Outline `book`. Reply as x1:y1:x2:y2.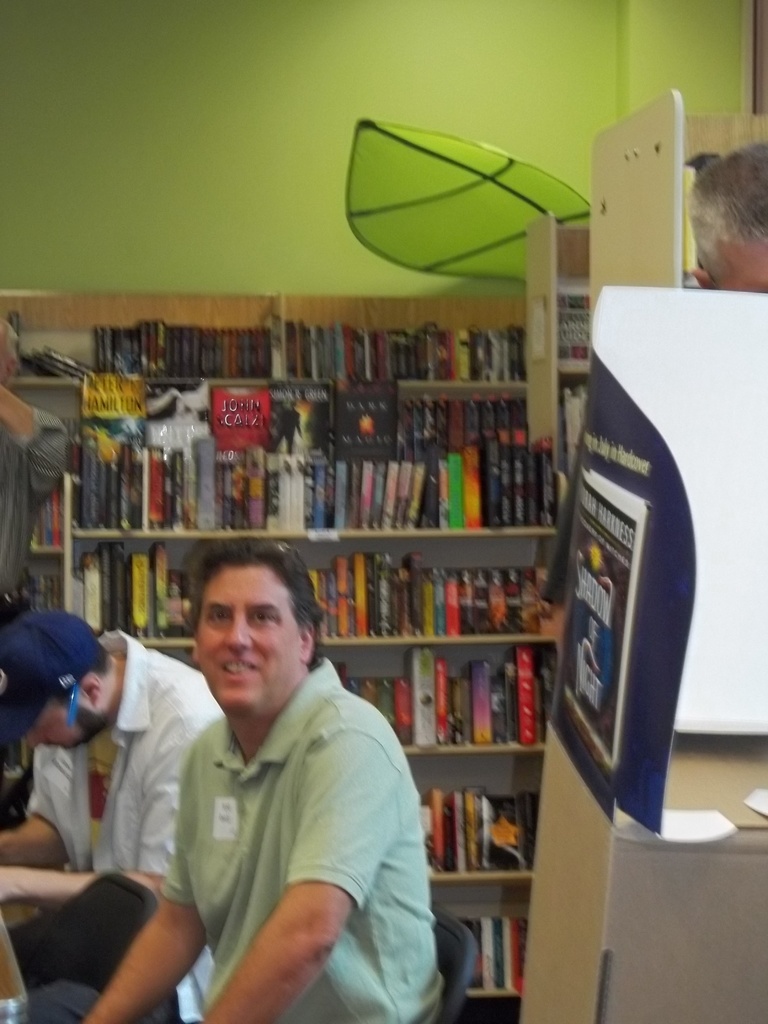
462:400:480:529.
